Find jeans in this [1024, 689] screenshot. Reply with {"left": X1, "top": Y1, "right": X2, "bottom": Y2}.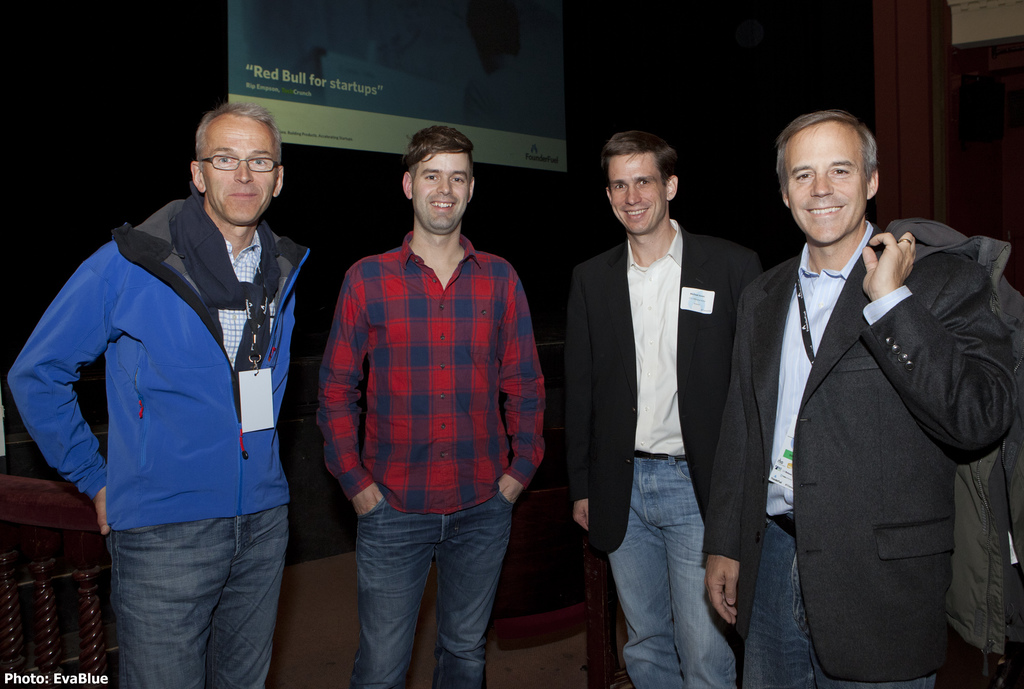
{"left": 99, "top": 496, "right": 286, "bottom": 688}.
